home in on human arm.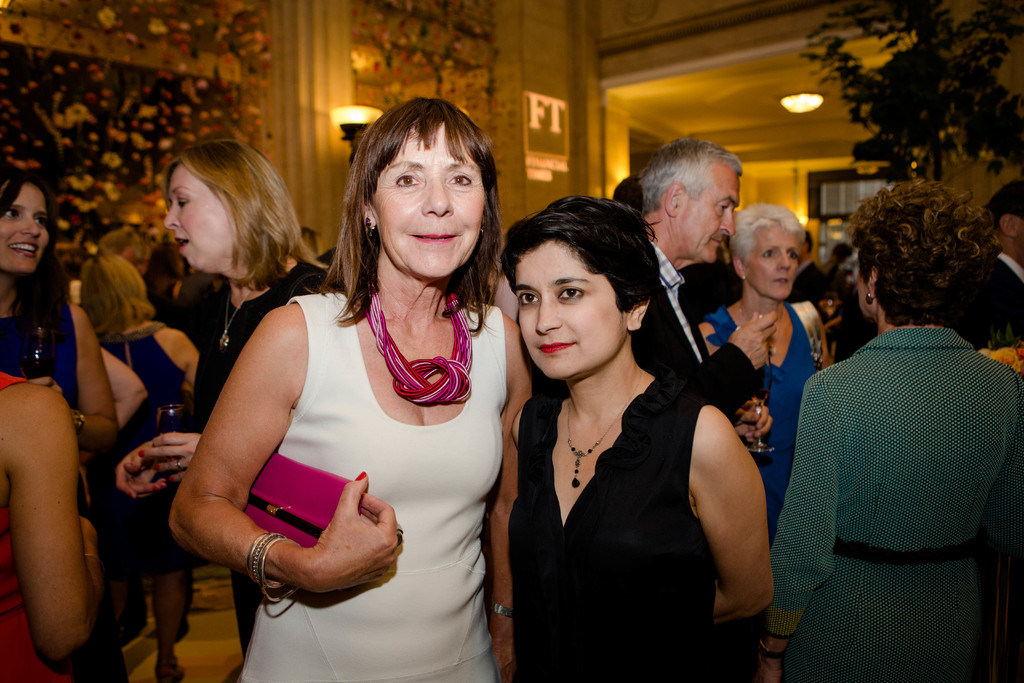
Homed in at l=108, t=425, r=192, b=508.
